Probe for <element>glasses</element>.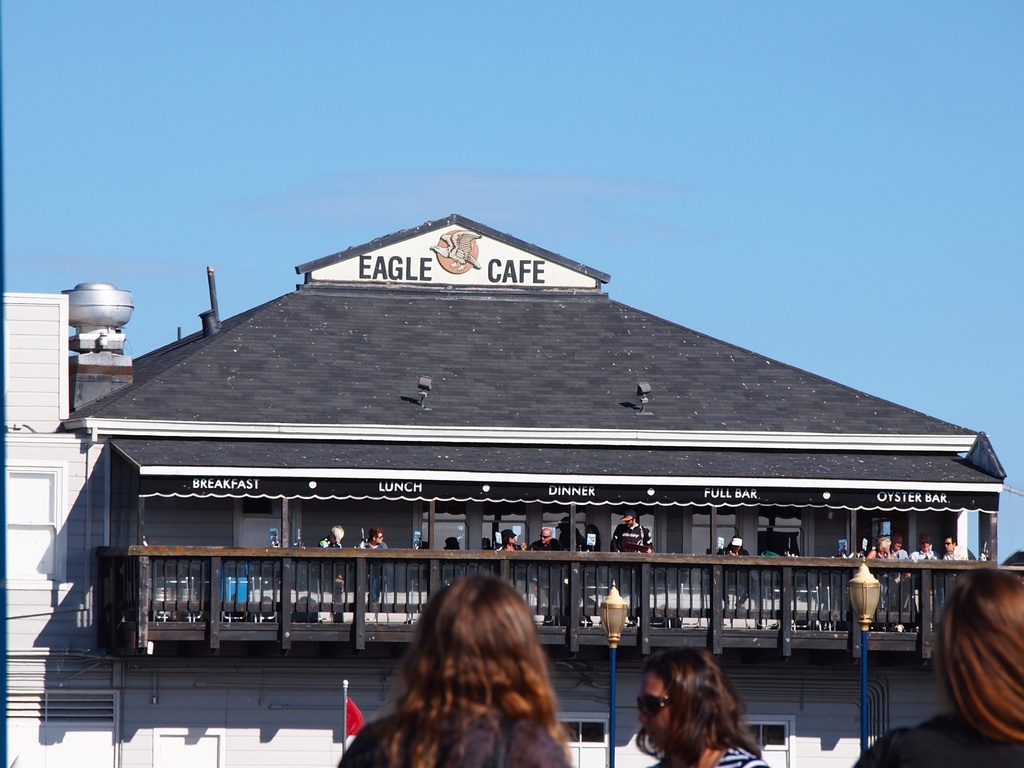
Probe result: (371,538,385,542).
